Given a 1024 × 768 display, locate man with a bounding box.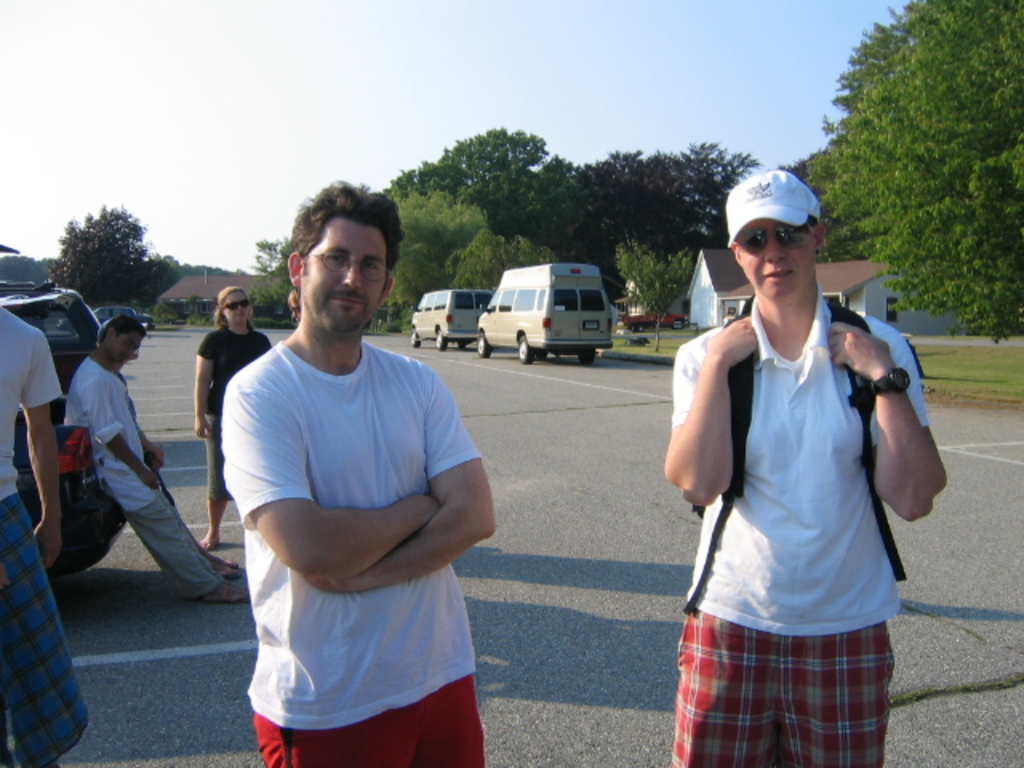
Located: box(62, 312, 251, 605).
